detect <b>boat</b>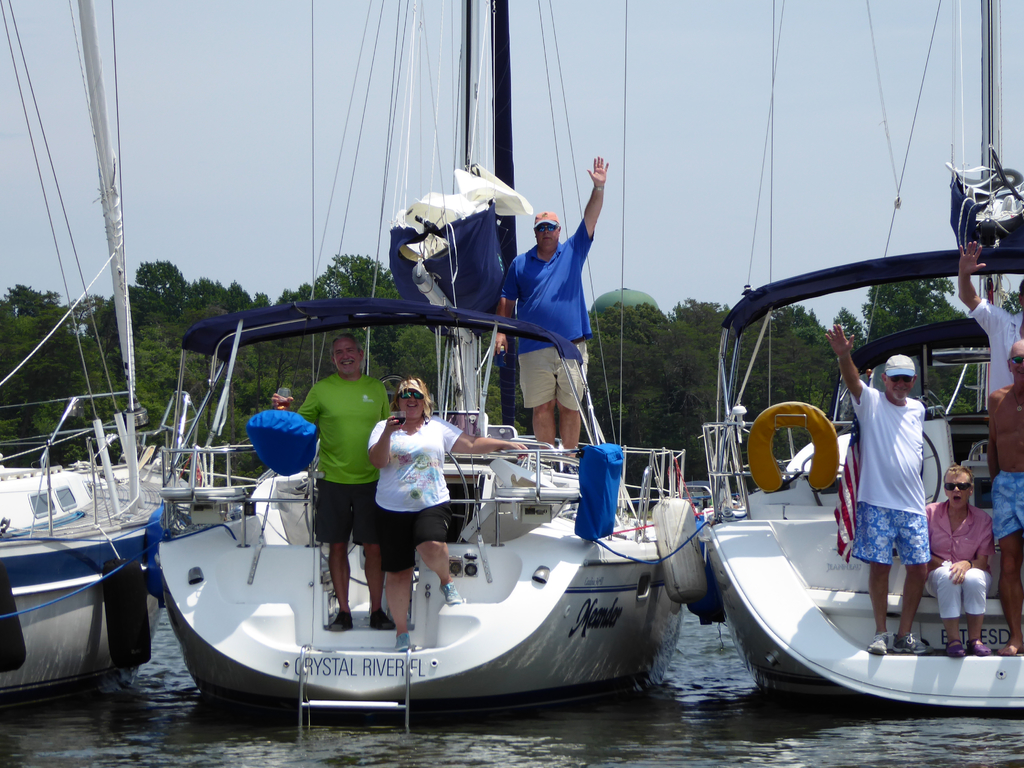
[x1=698, y1=0, x2=1023, y2=722]
